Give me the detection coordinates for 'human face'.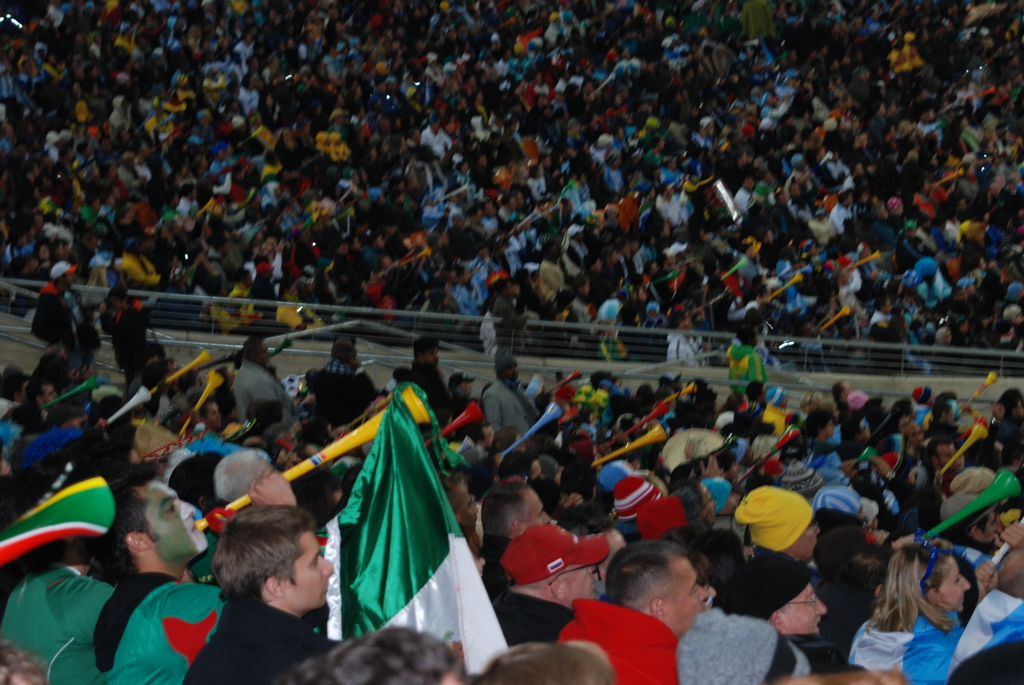
<box>941,555,970,607</box>.
